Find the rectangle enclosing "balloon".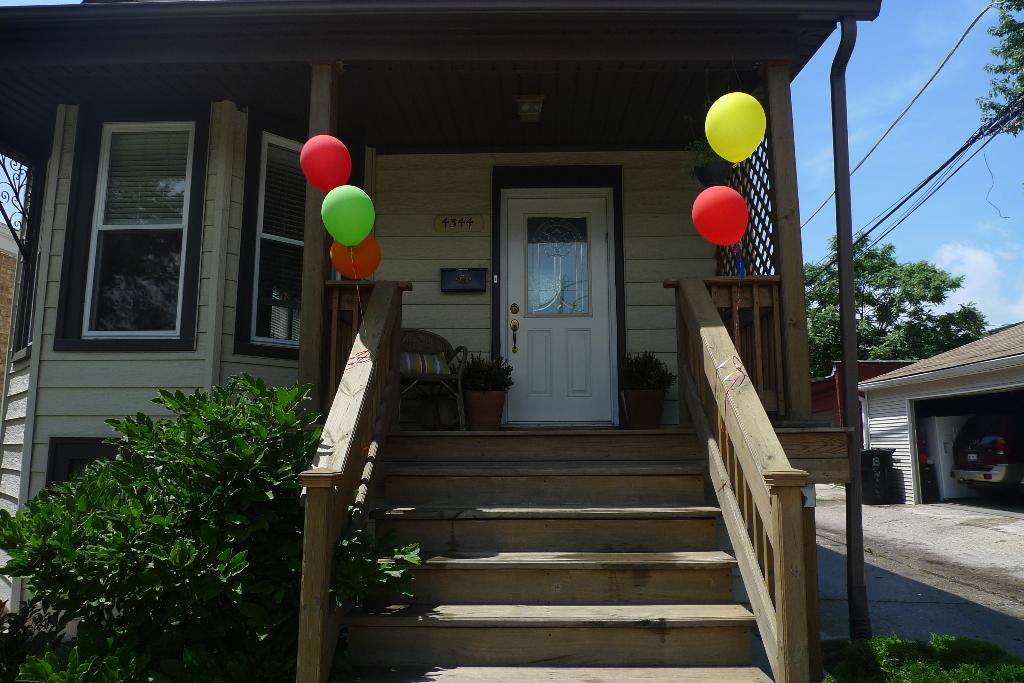
(301,133,353,195).
